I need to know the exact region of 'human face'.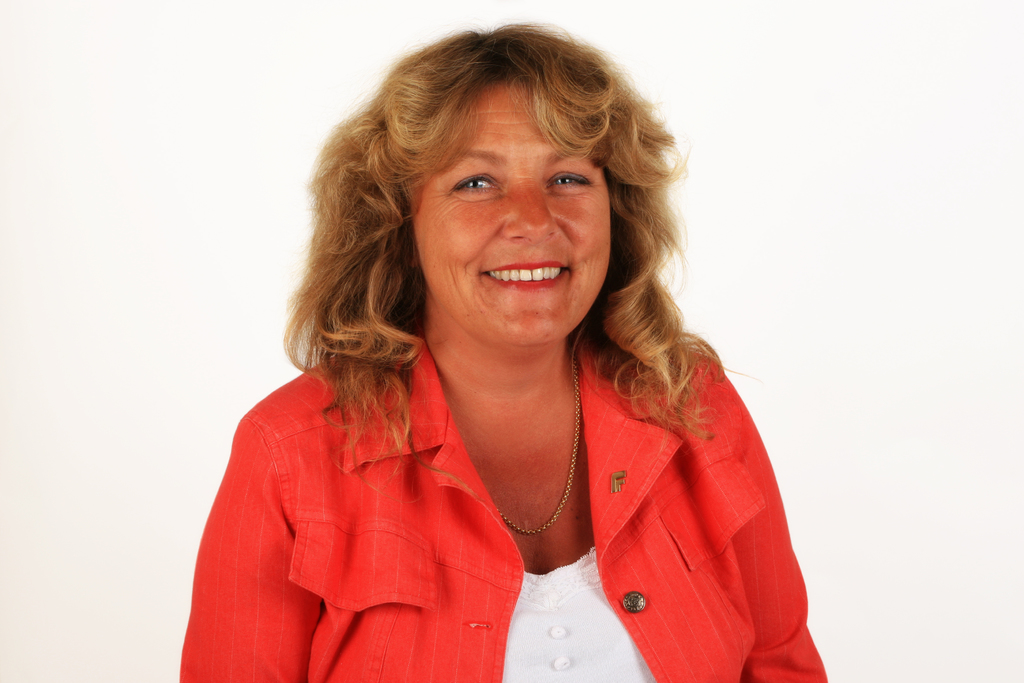
Region: region(415, 80, 632, 361).
